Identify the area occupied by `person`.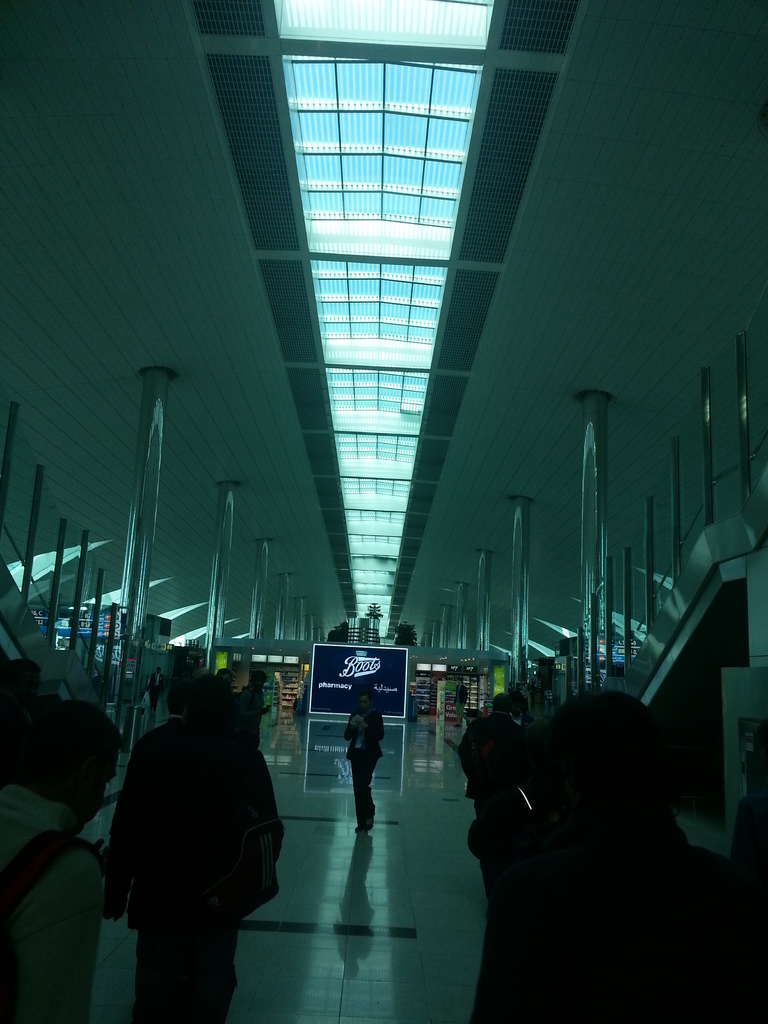
Area: (212,662,248,715).
